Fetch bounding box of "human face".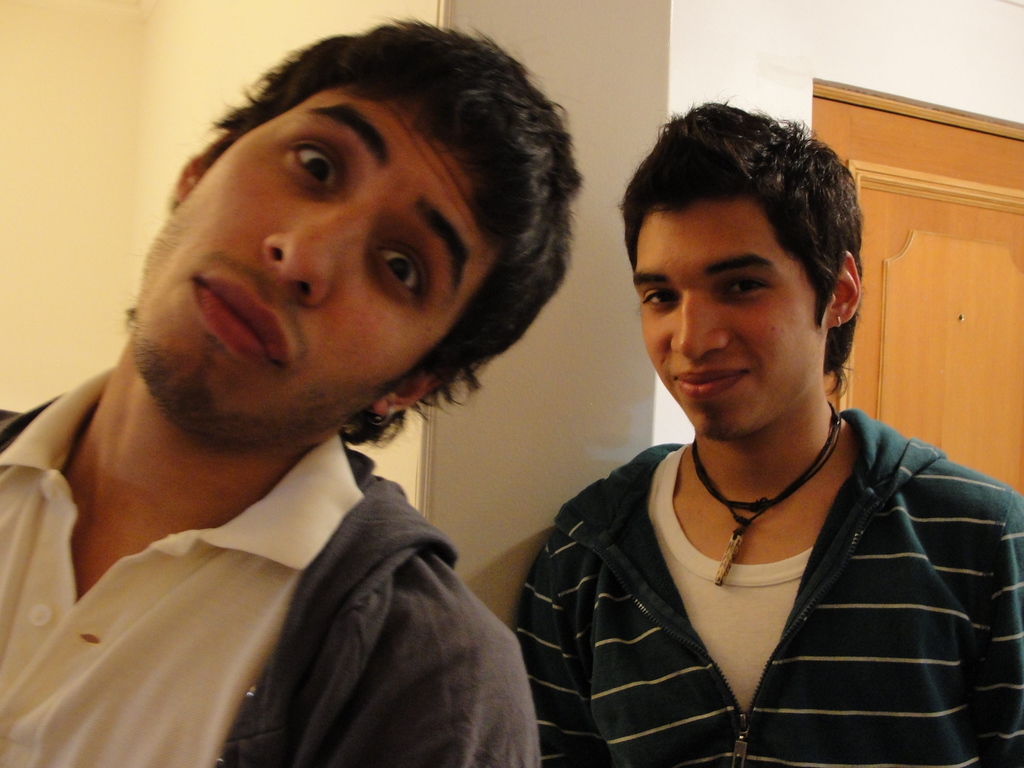
Bbox: <bbox>636, 202, 817, 440</bbox>.
